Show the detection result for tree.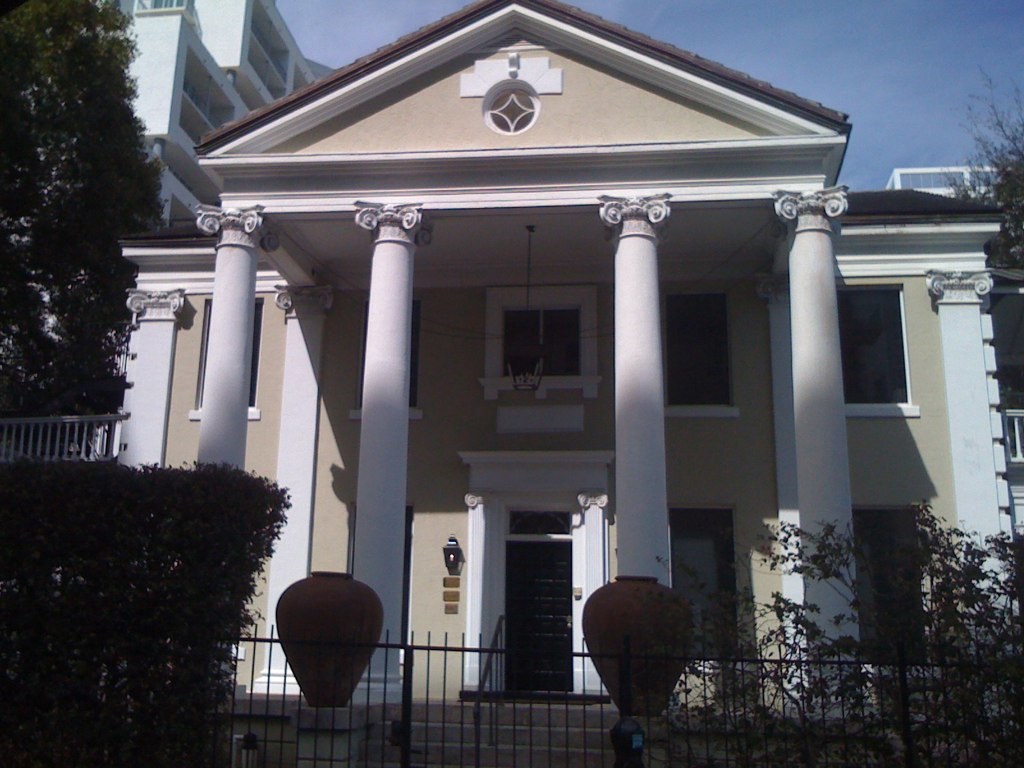
Rect(949, 66, 1023, 276).
